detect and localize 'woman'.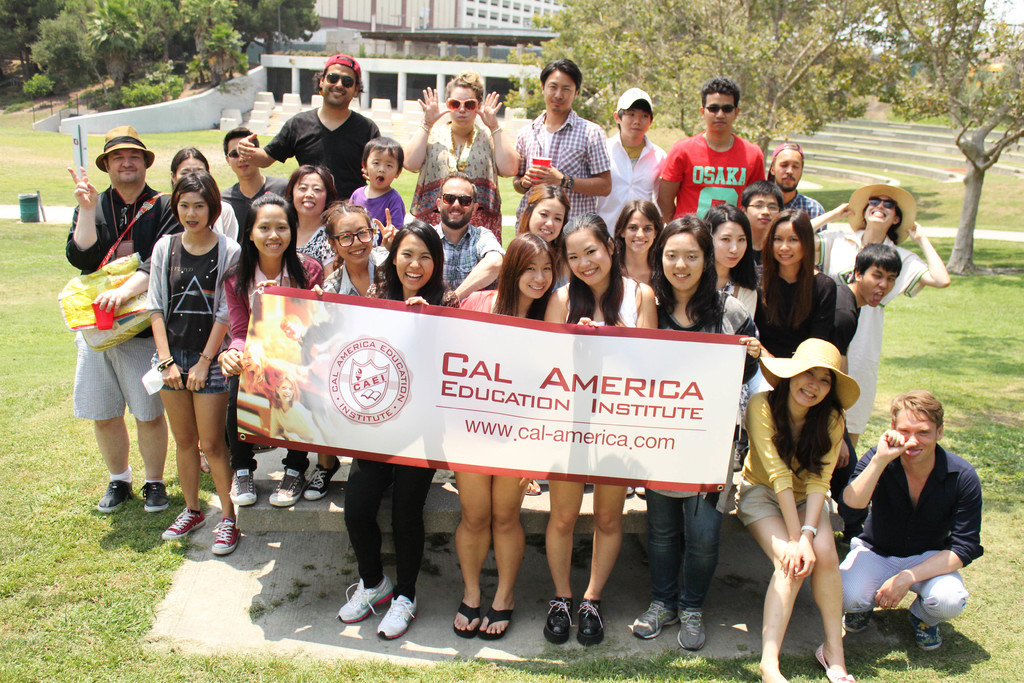
Localized at box(457, 230, 564, 644).
